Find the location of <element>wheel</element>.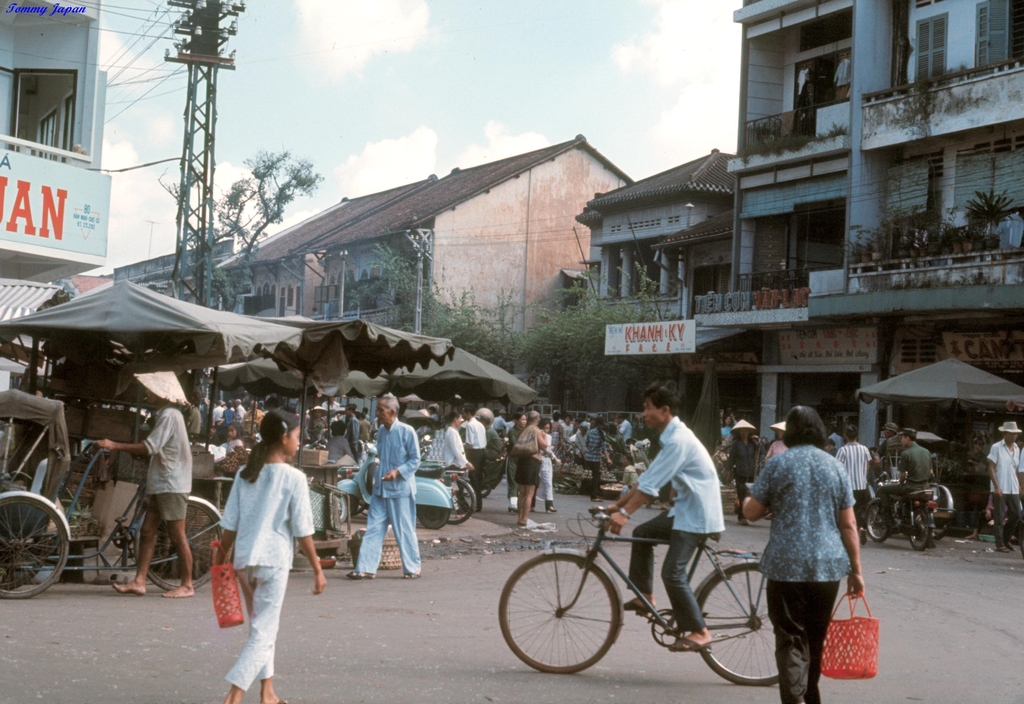
Location: x1=931, y1=483, x2=950, y2=533.
